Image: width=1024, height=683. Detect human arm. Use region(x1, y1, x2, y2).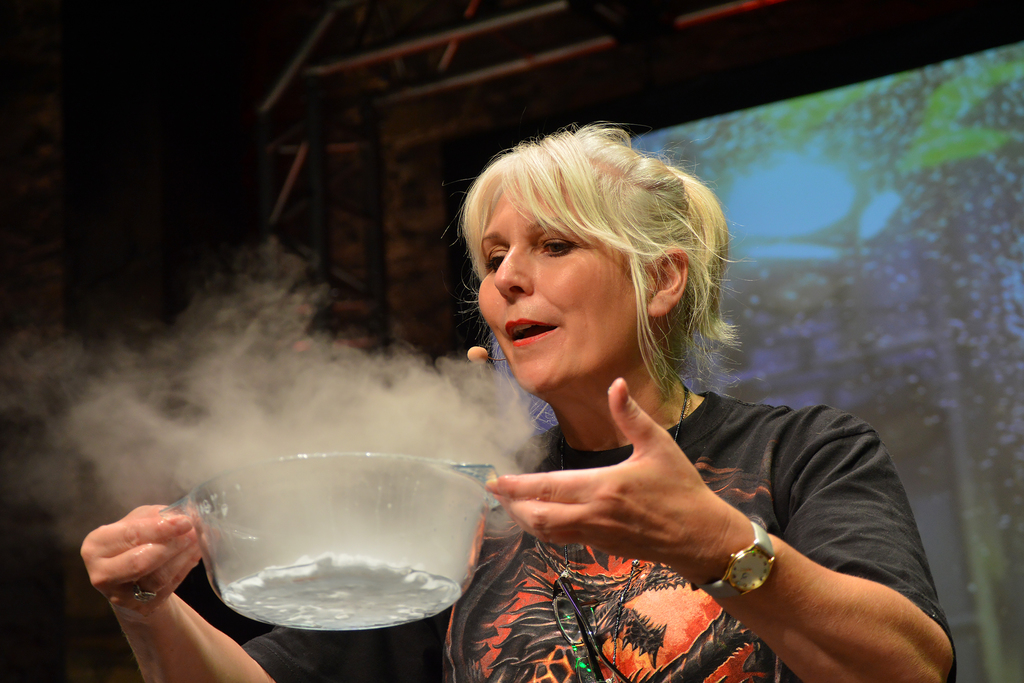
region(77, 434, 529, 682).
